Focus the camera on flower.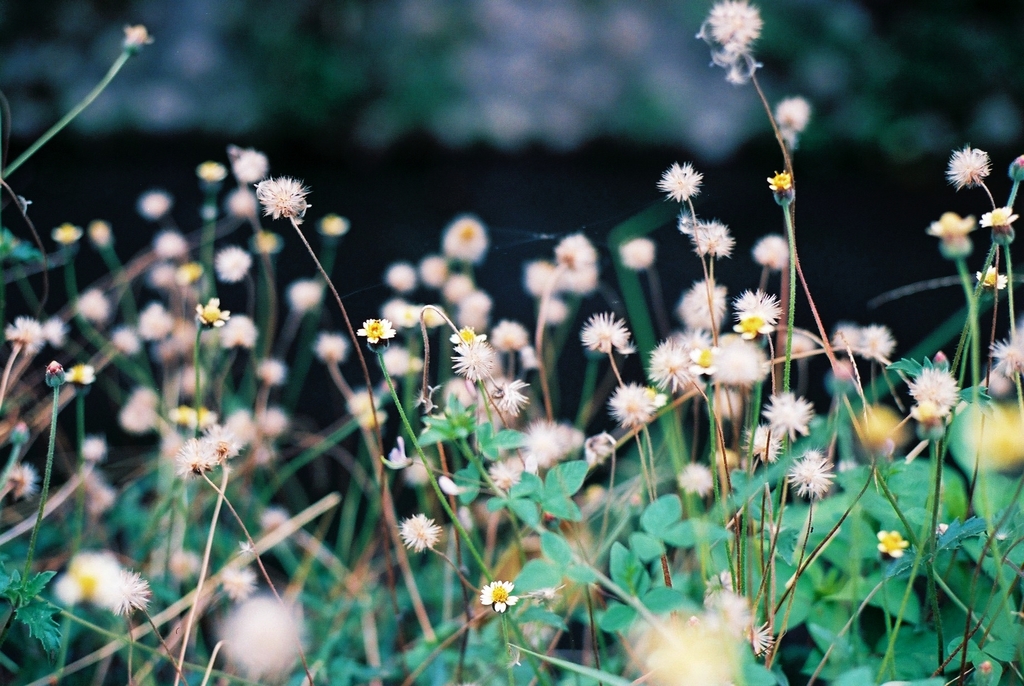
Focus region: {"x1": 488, "y1": 322, "x2": 524, "y2": 358}.
